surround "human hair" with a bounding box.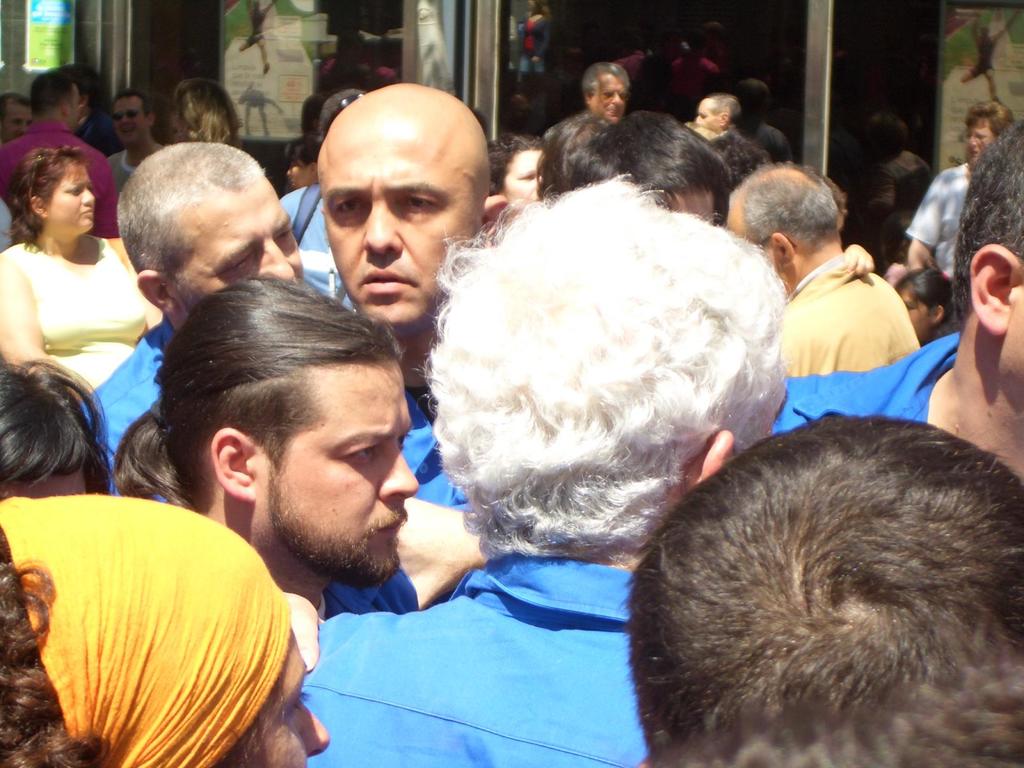
117, 146, 260, 307.
